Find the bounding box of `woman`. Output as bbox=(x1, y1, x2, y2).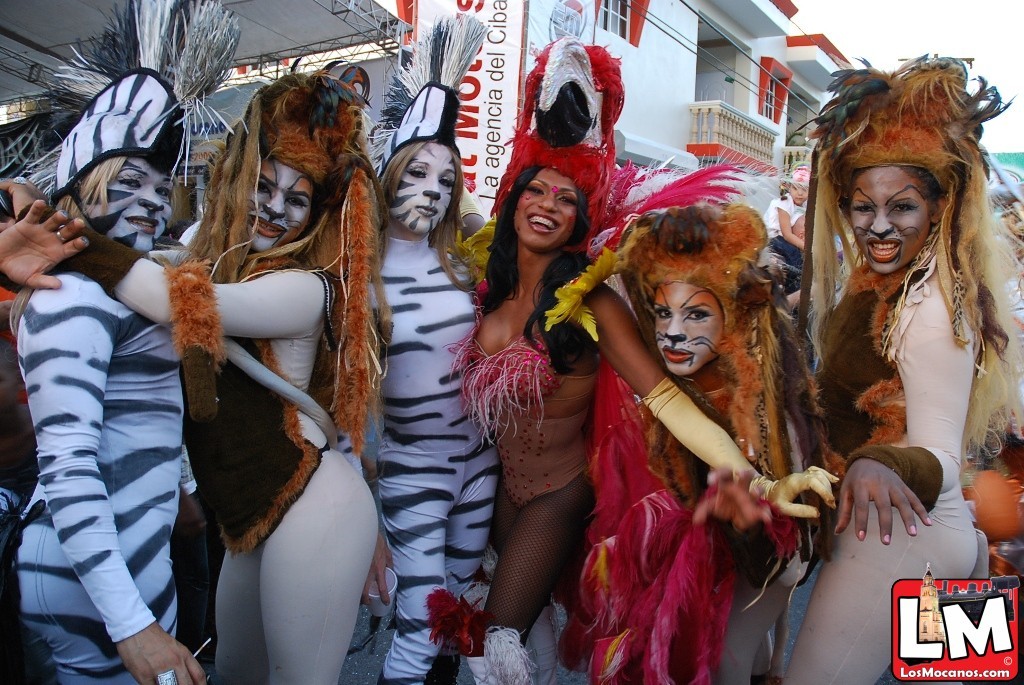
bbox=(320, 6, 502, 684).
